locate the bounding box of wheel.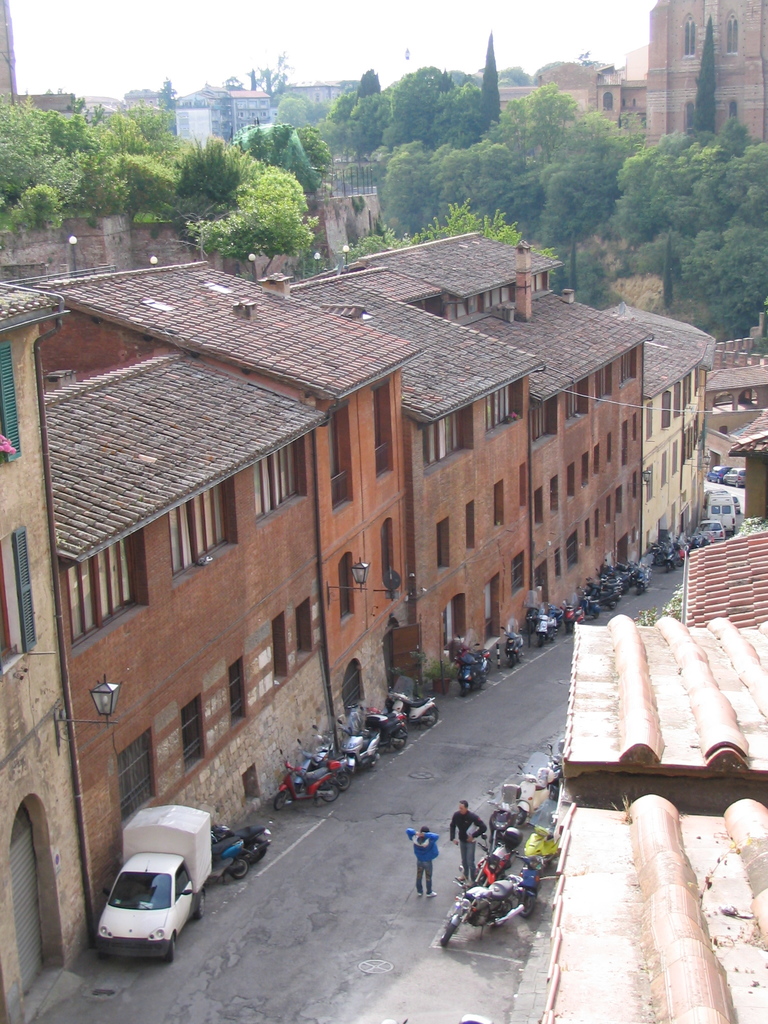
Bounding box: (x1=422, y1=707, x2=438, y2=725).
